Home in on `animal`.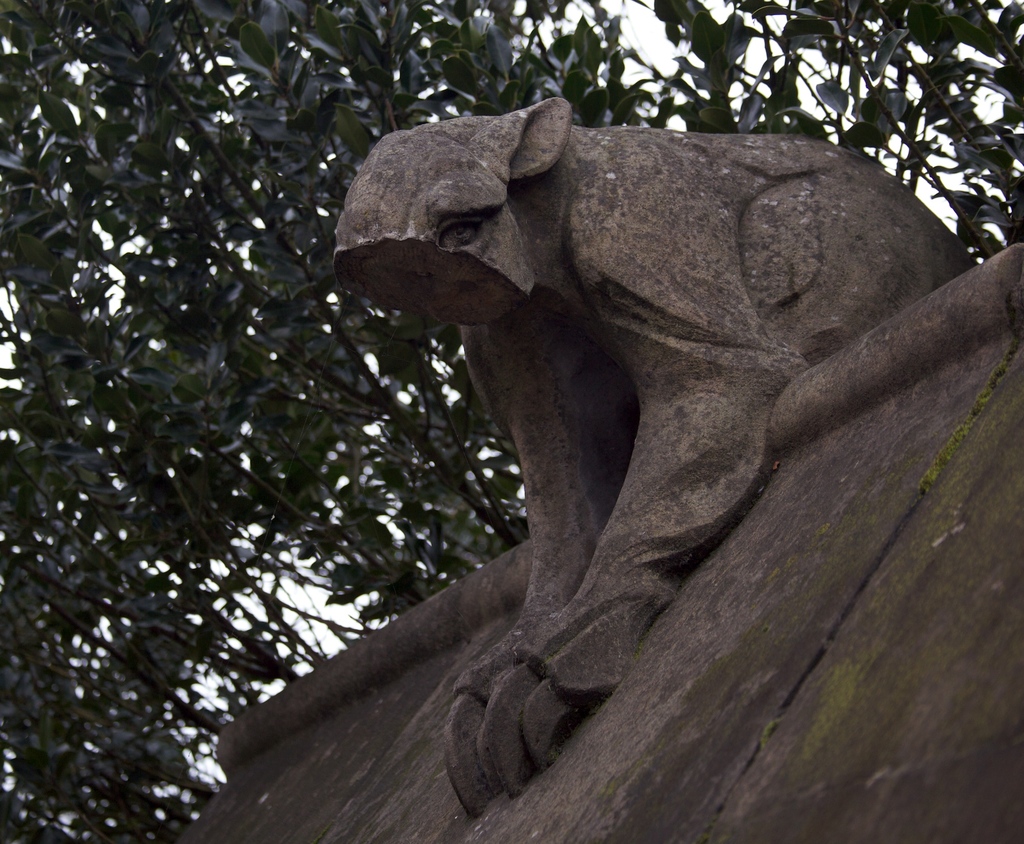
Homed in at (324,88,984,827).
